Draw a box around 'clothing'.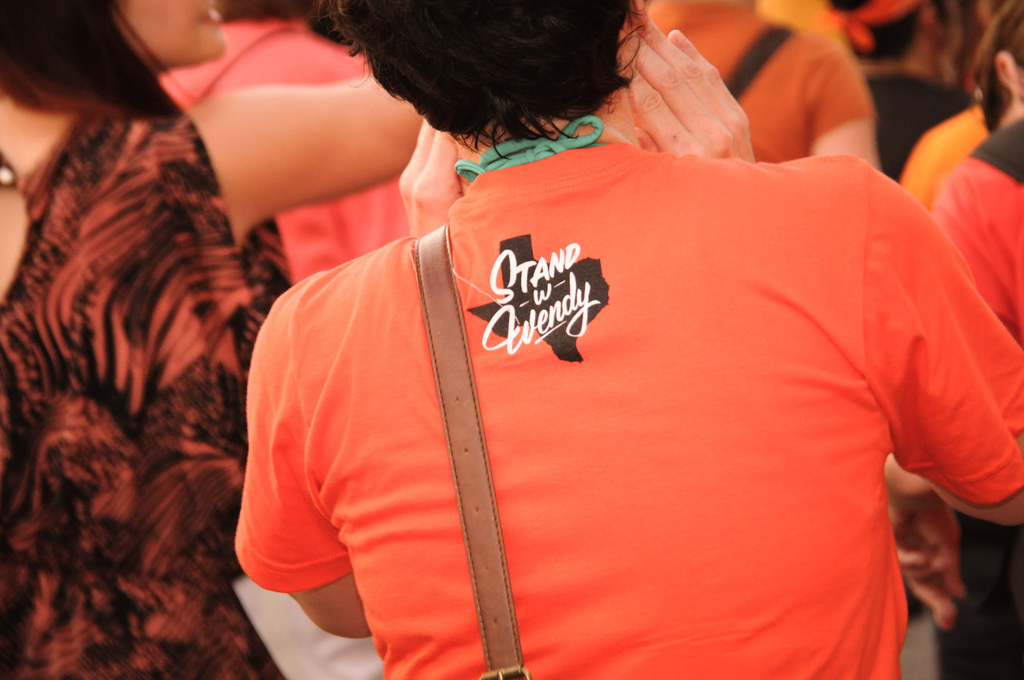
156, 17, 408, 287.
